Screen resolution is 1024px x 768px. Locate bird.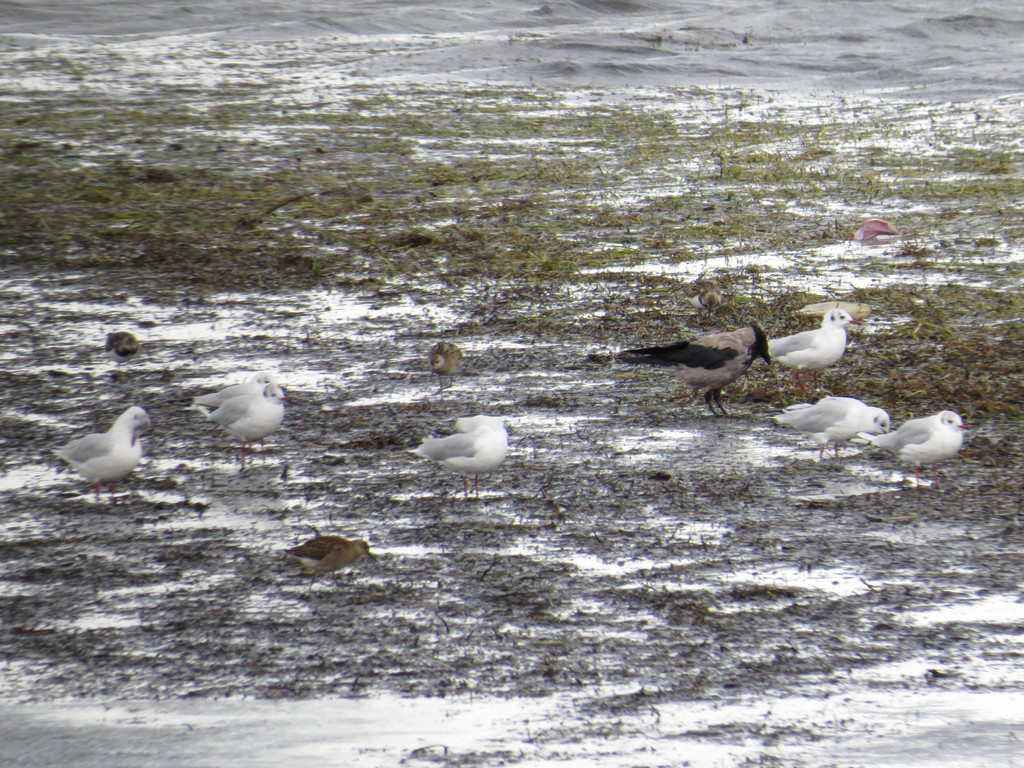
[x1=193, y1=373, x2=296, y2=472].
